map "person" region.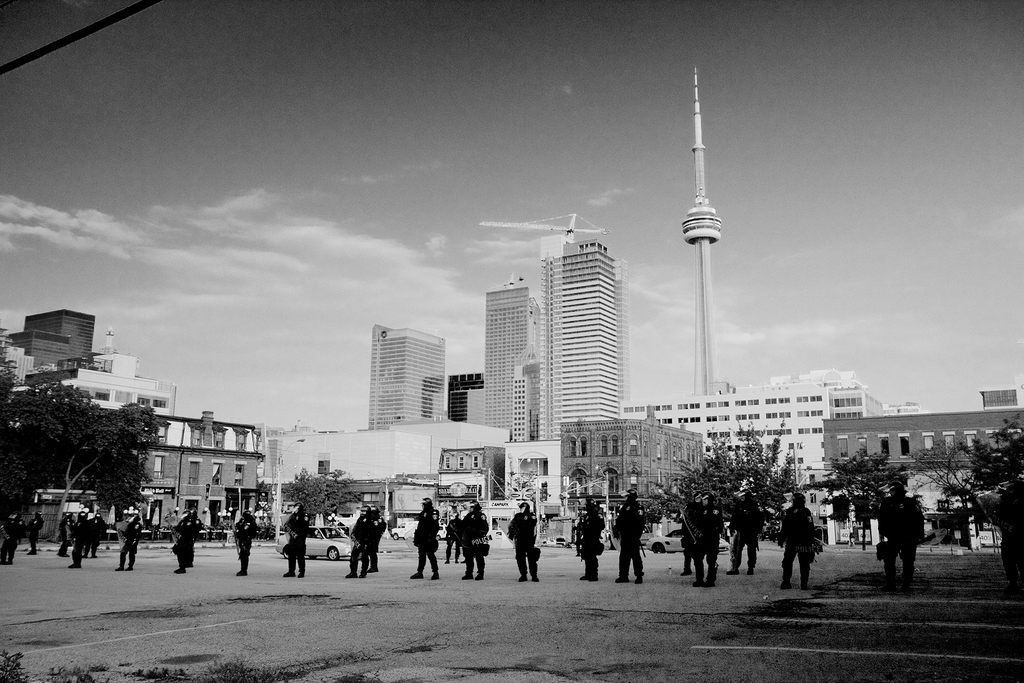
Mapped to <region>408, 493, 446, 579</region>.
